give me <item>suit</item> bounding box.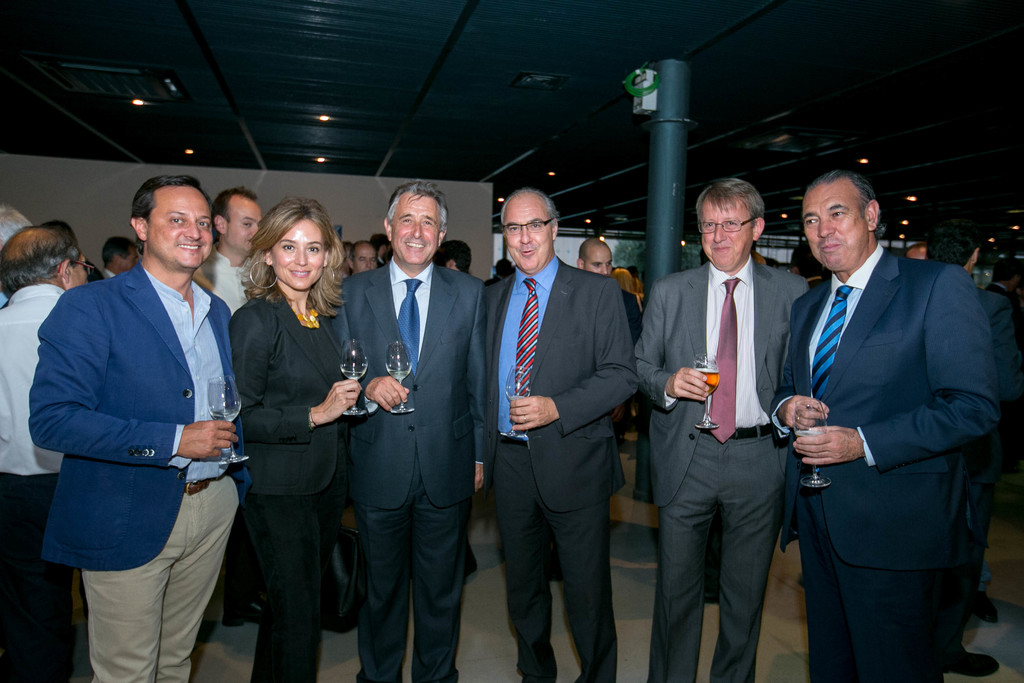
(328, 251, 483, 682).
